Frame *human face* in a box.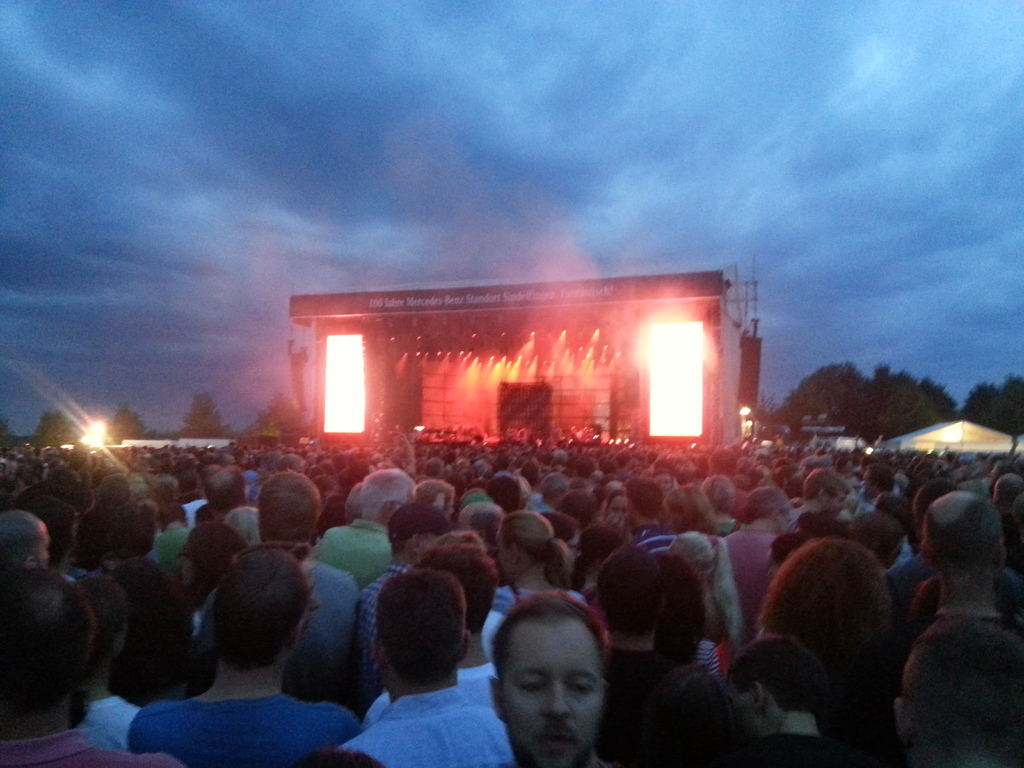
(x1=893, y1=648, x2=916, y2=733).
